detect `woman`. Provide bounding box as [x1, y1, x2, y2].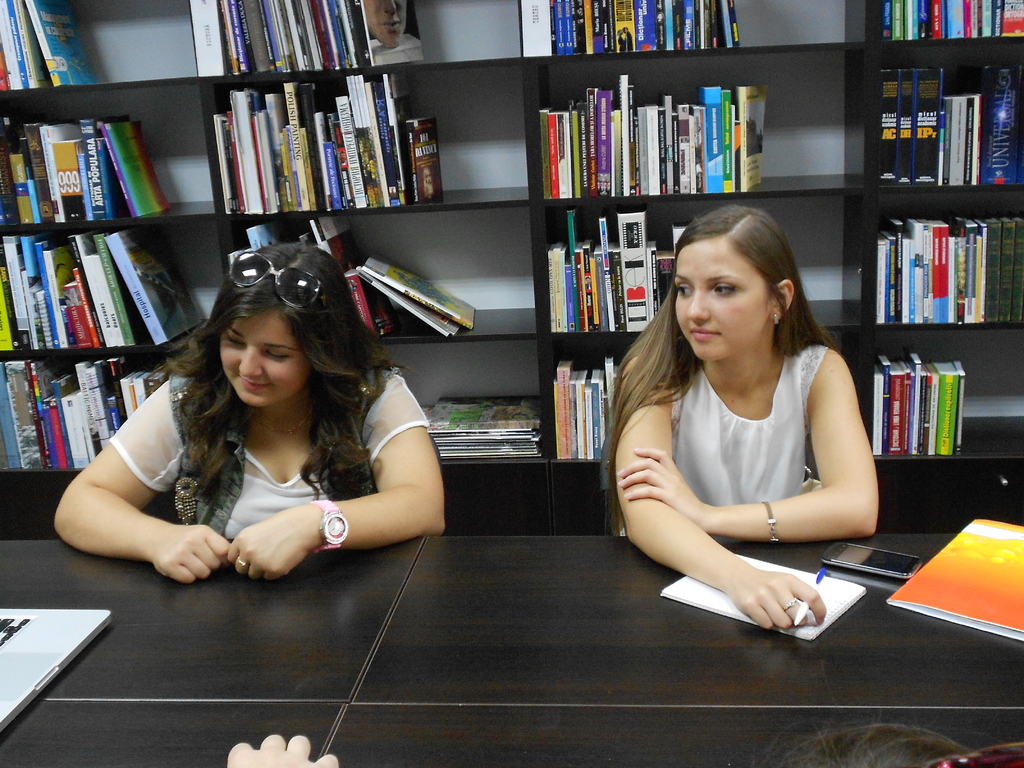
[67, 233, 436, 610].
